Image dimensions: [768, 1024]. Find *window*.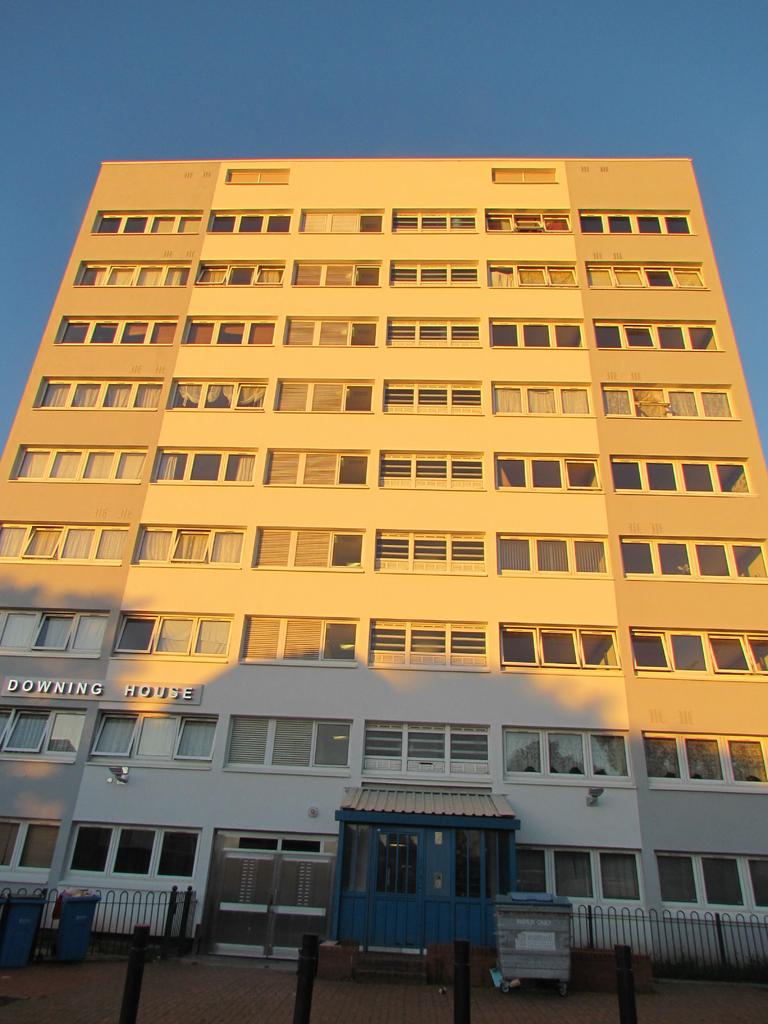
bbox(505, 620, 547, 671).
